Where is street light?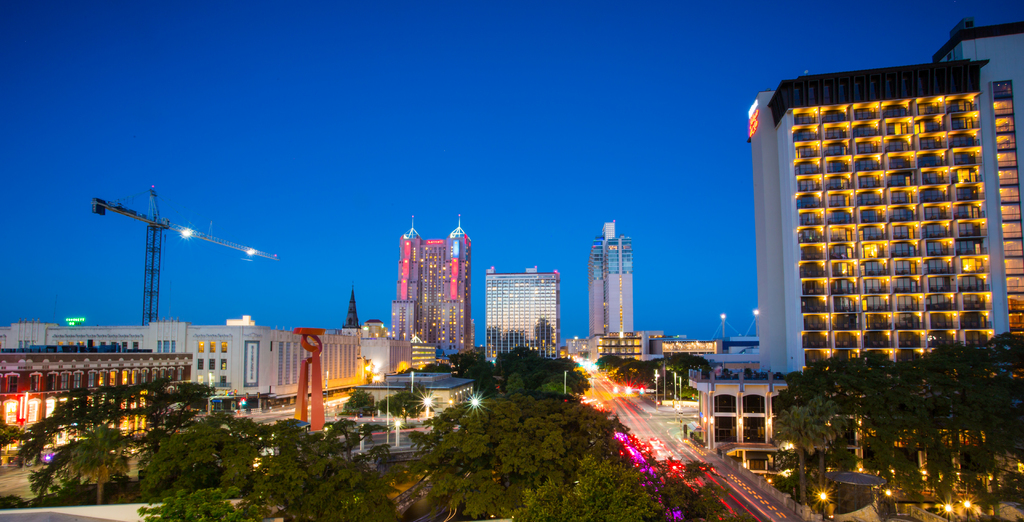
select_region(369, 375, 392, 447).
